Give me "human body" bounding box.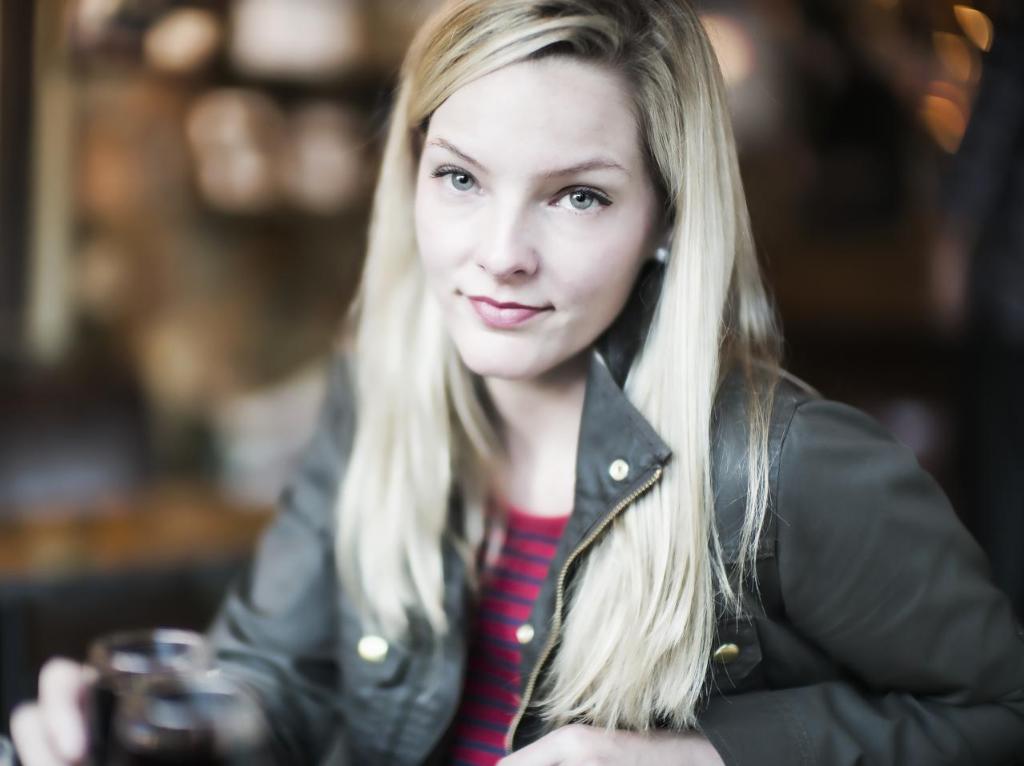
46/40/987/765.
